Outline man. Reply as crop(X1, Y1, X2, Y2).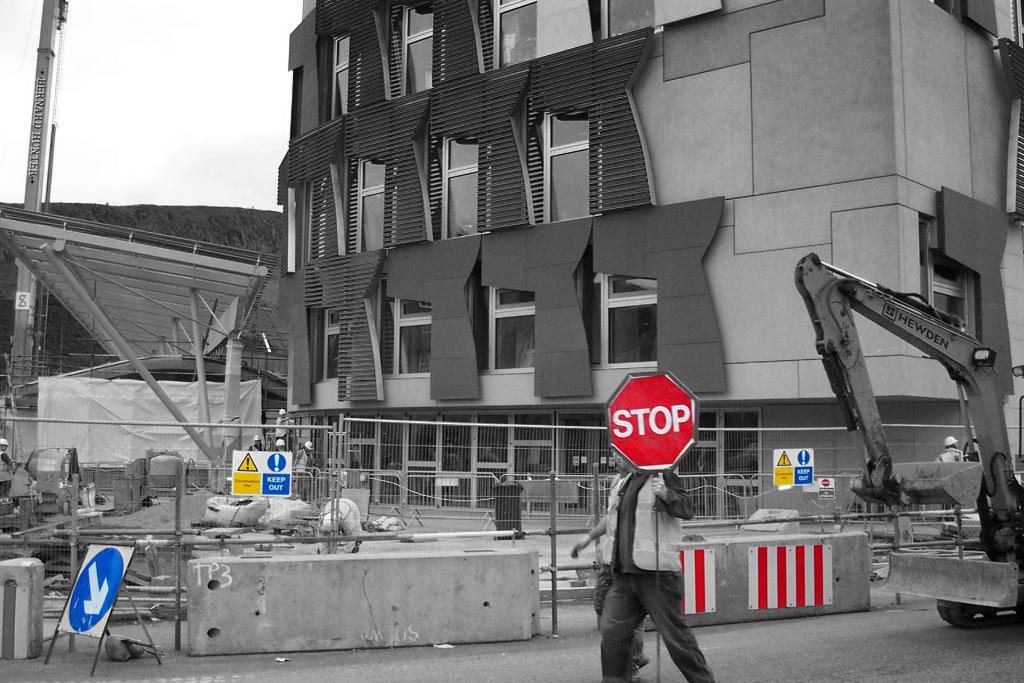
crop(573, 457, 655, 679).
